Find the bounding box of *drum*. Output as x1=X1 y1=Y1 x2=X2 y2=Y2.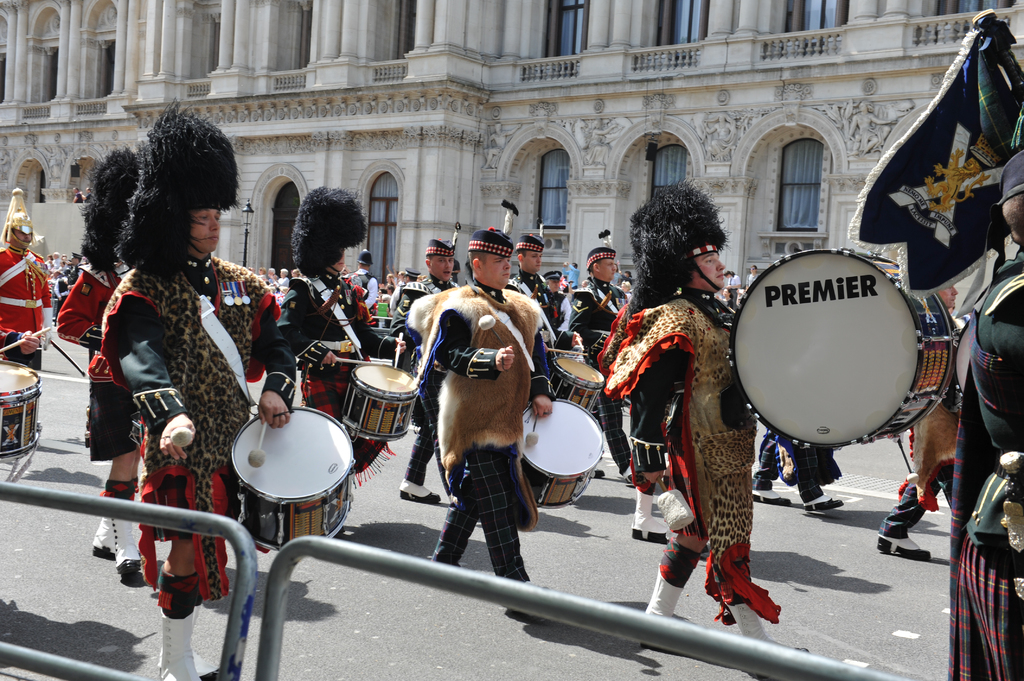
x1=227 y1=404 x2=354 y2=550.
